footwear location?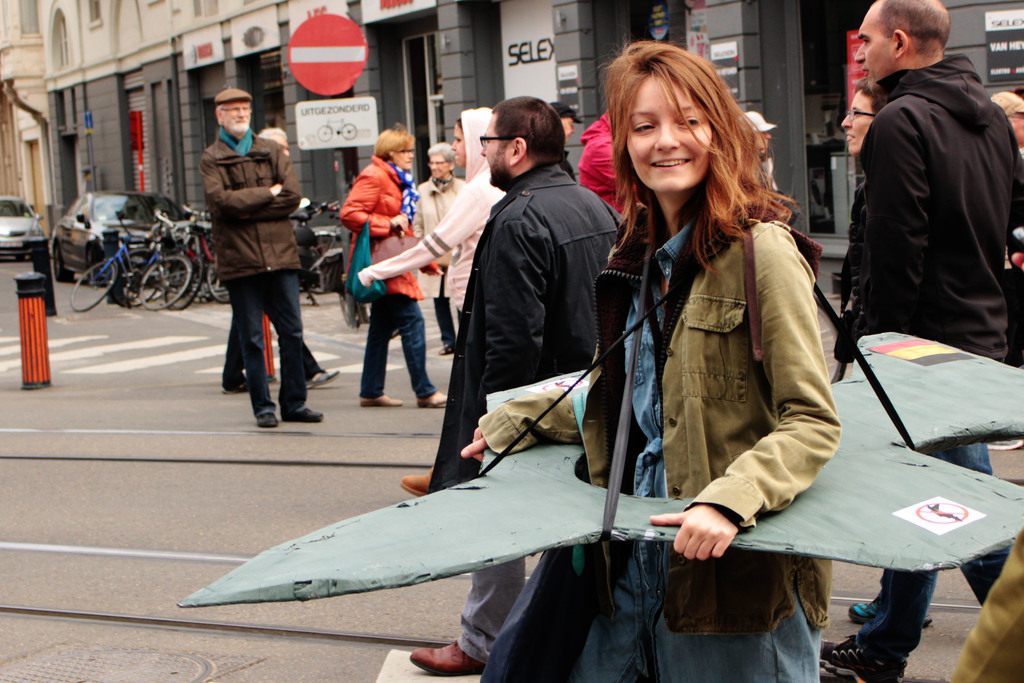
detection(307, 369, 340, 395)
